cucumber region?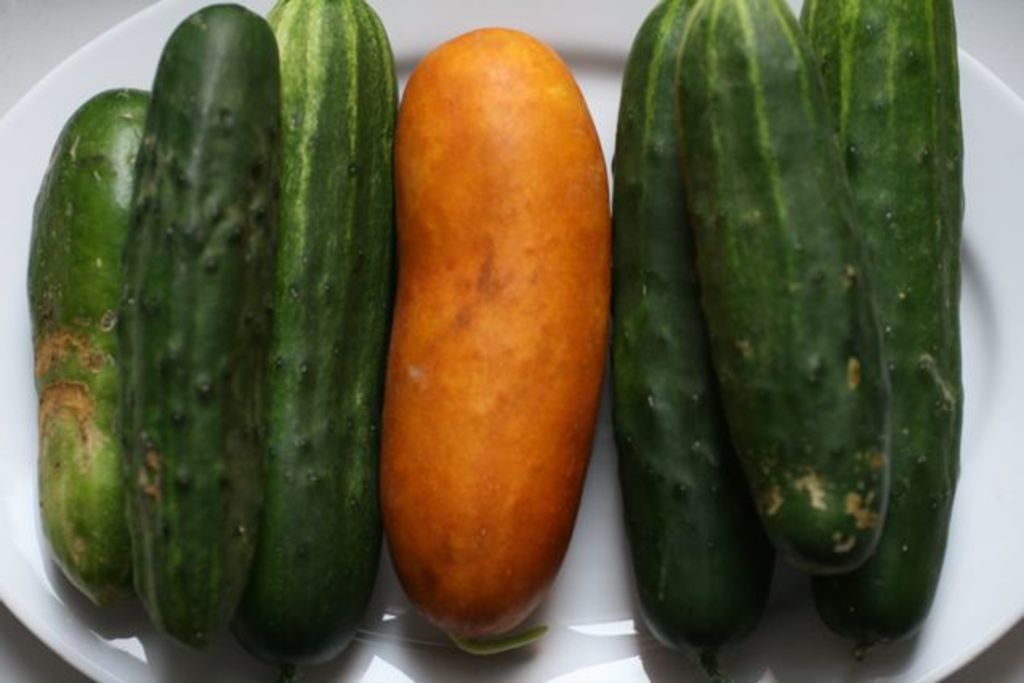
117:0:284:656
